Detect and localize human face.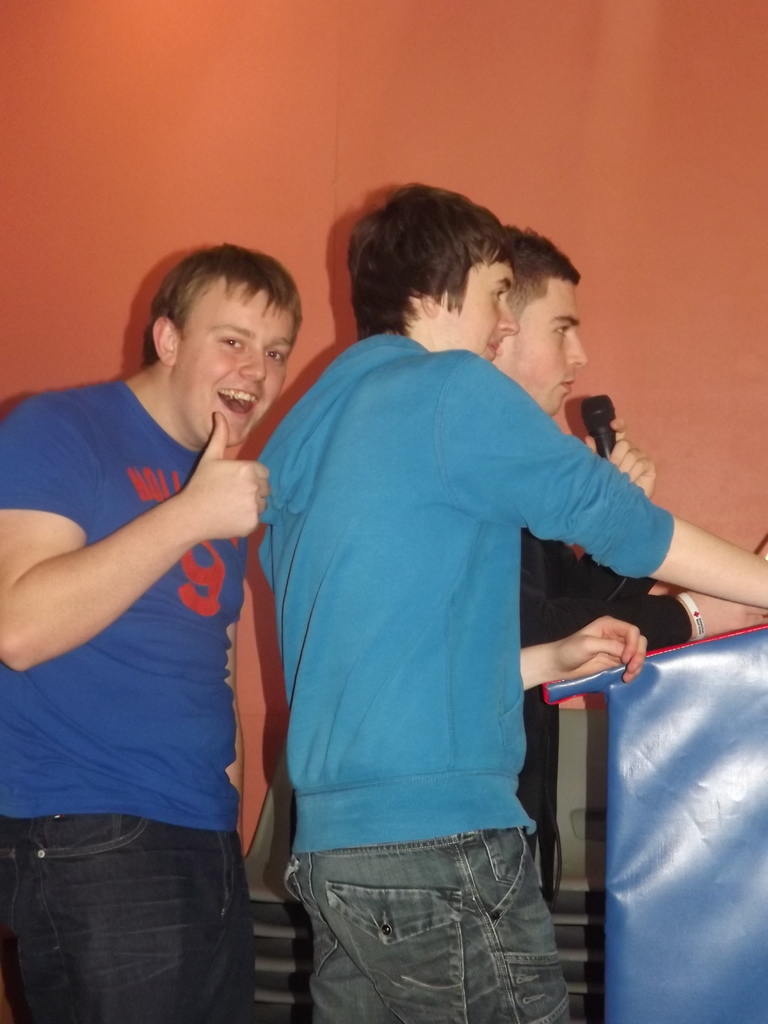
Localized at crop(179, 300, 296, 449).
